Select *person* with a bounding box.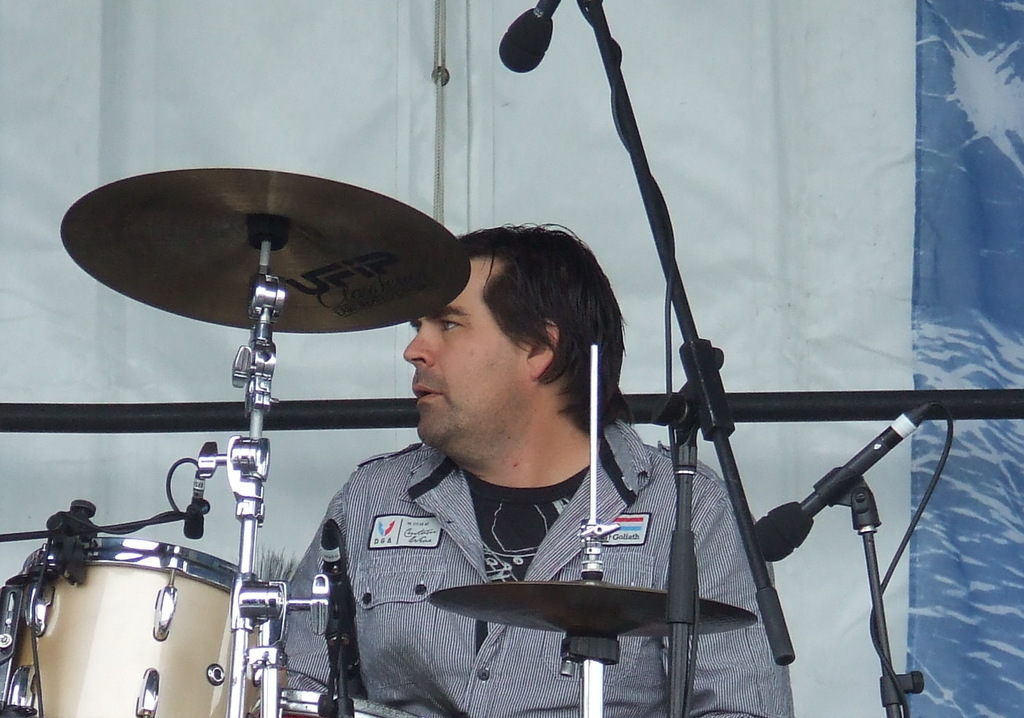
268 221 795 717.
